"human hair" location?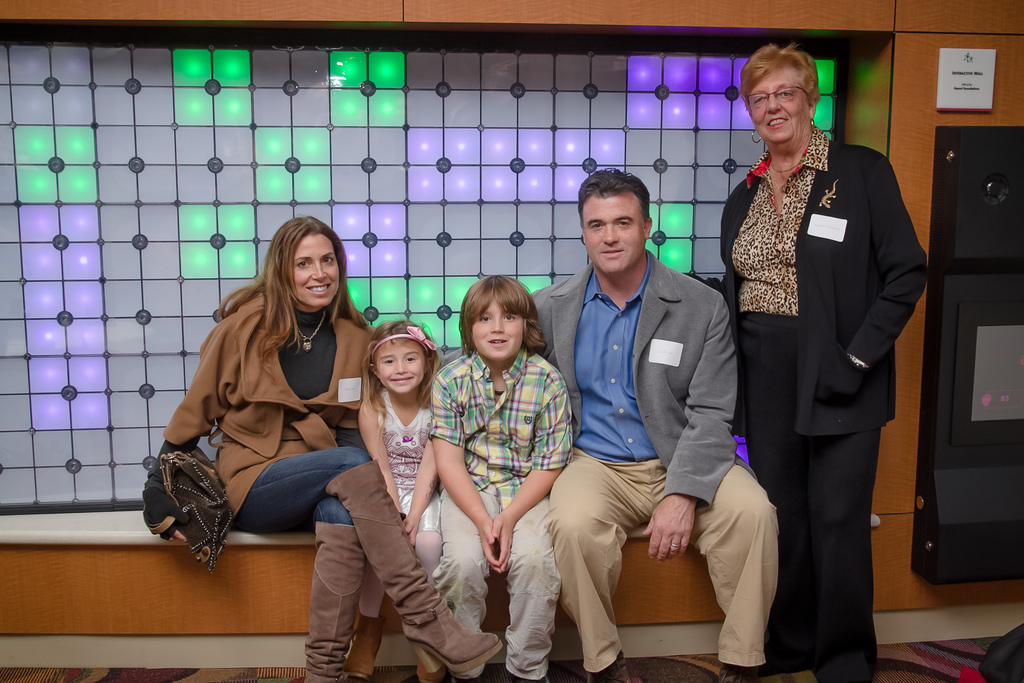
Rect(360, 318, 440, 422)
